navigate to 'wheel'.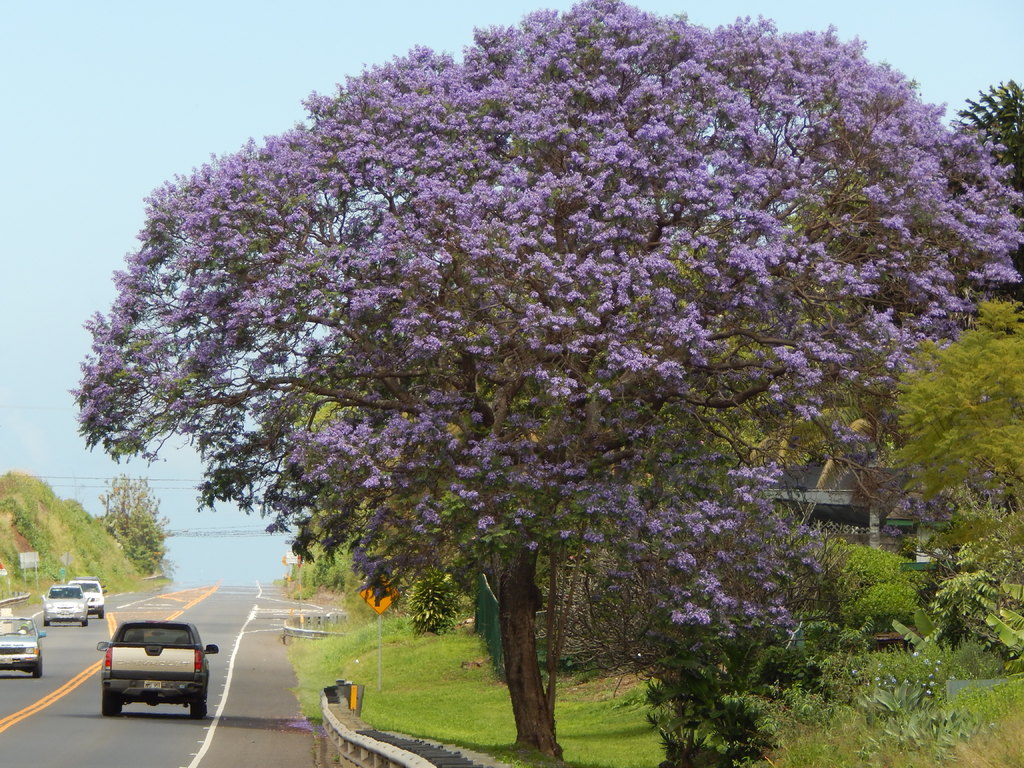
Navigation target: (left=45, top=616, right=49, bottom=627).
